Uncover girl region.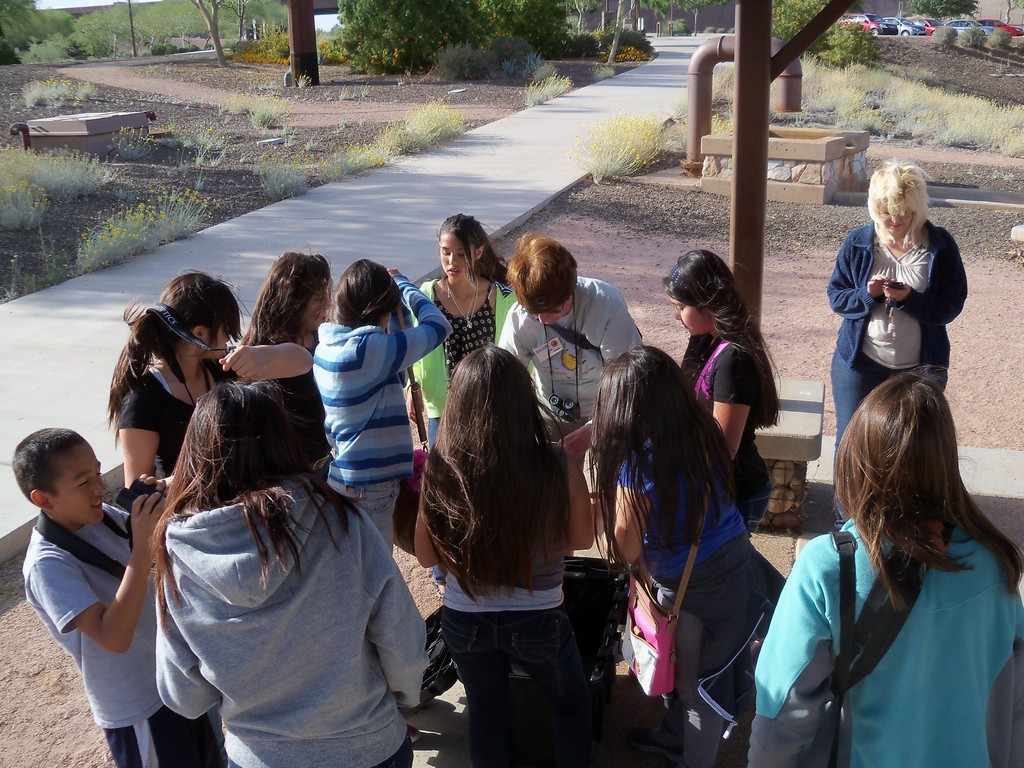
Uncovered: [399,212,507,444].
